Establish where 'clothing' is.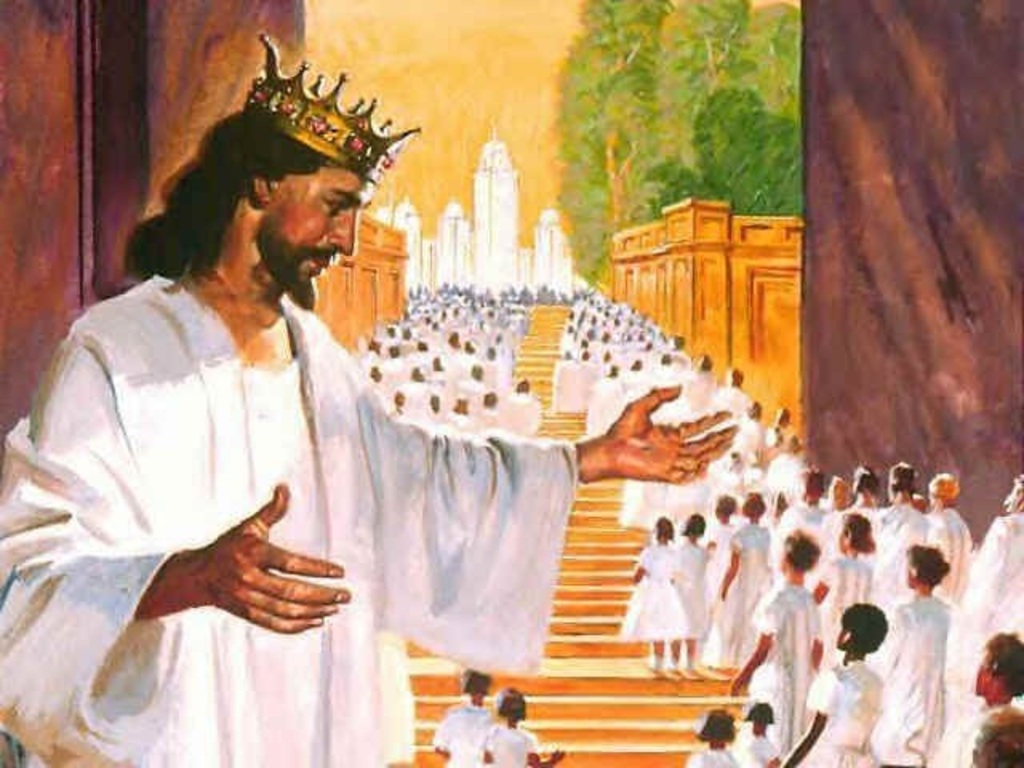
Established at [702, 528, 771, 659].
